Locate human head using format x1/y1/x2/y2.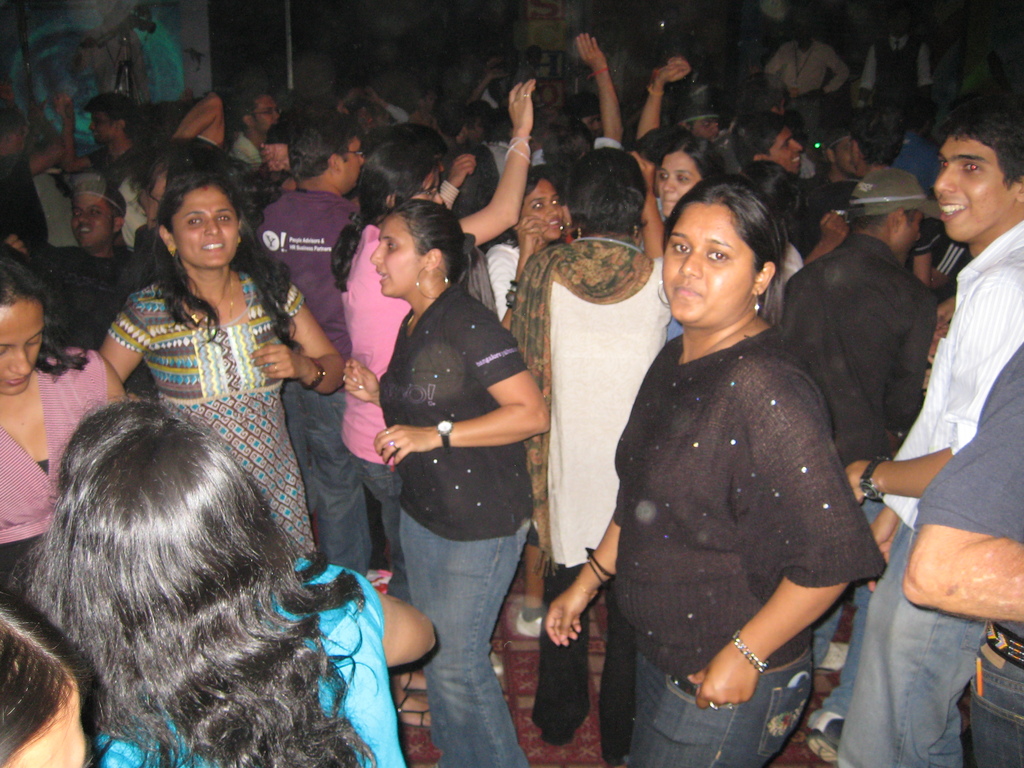
821/127/856/175.
